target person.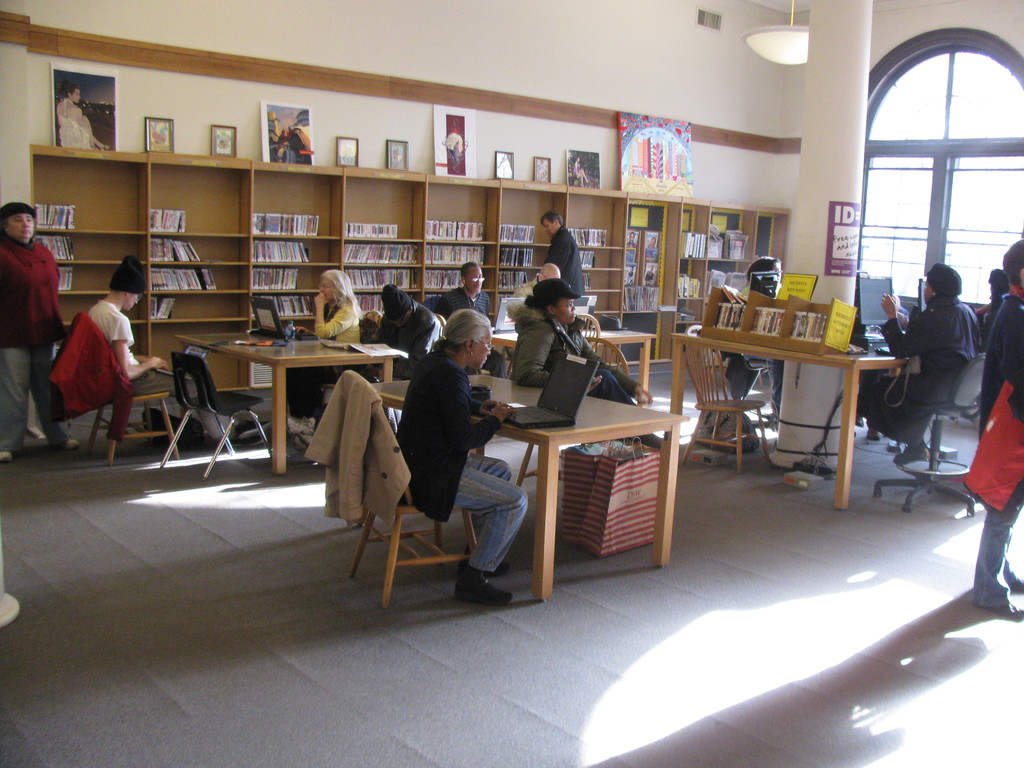
Target region: <region>56, 83, 108, 148</region>.
